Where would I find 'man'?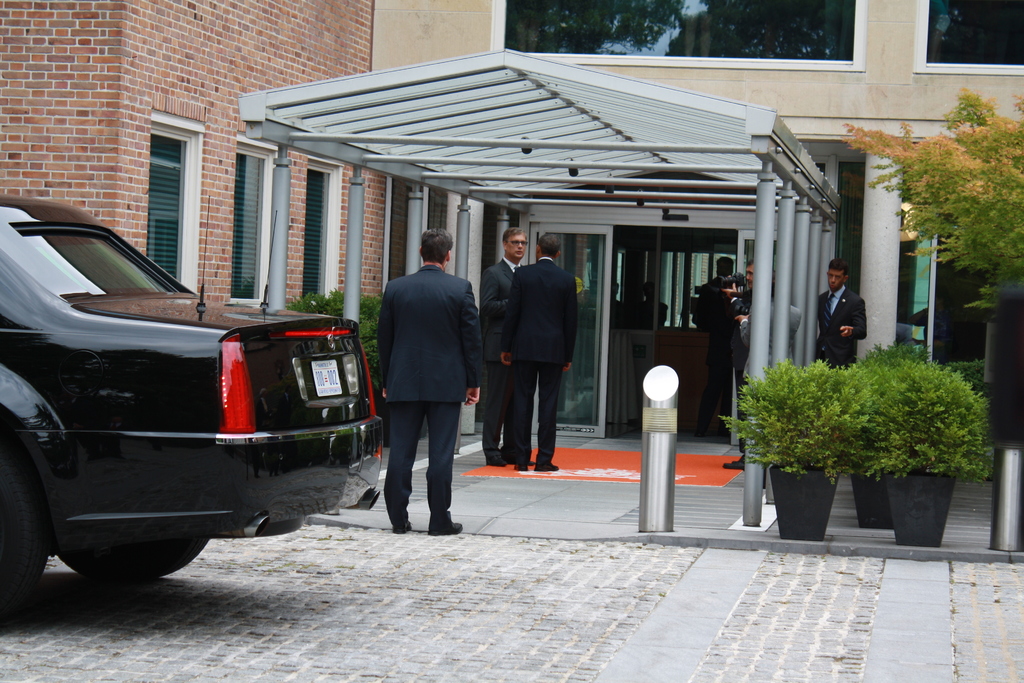
At 475:226:529:471.
